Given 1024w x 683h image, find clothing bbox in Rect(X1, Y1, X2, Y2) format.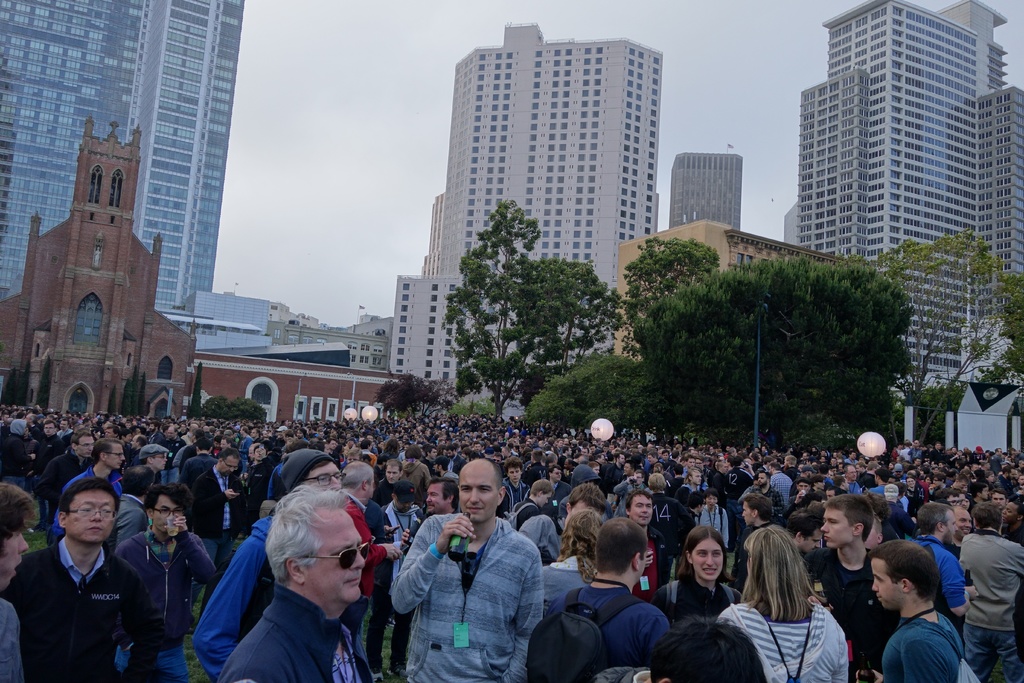
Rect(700, 501, 732, 543).
